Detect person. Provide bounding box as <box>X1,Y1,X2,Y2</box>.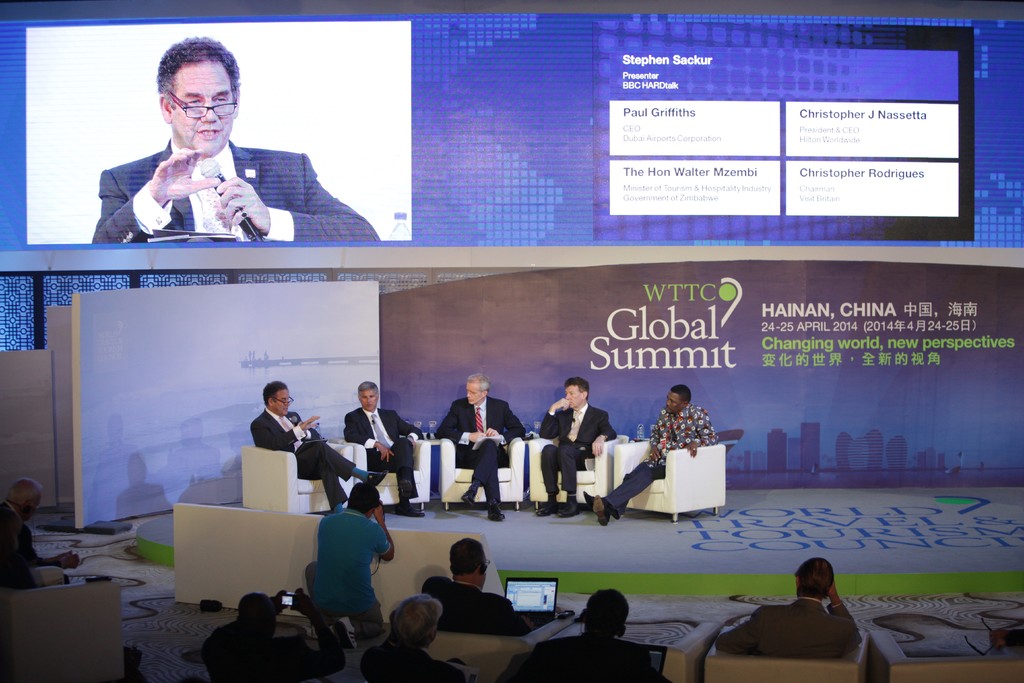
<box>420,543,524,634</box>.
